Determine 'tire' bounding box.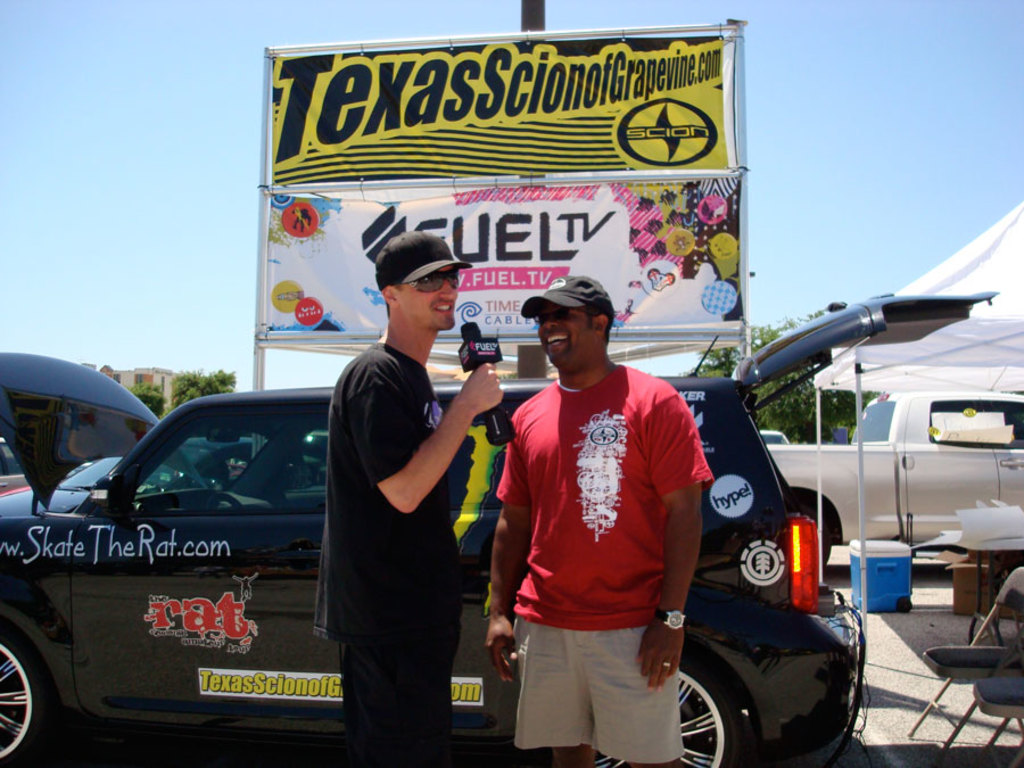
Determined: 564 644 743 767.
